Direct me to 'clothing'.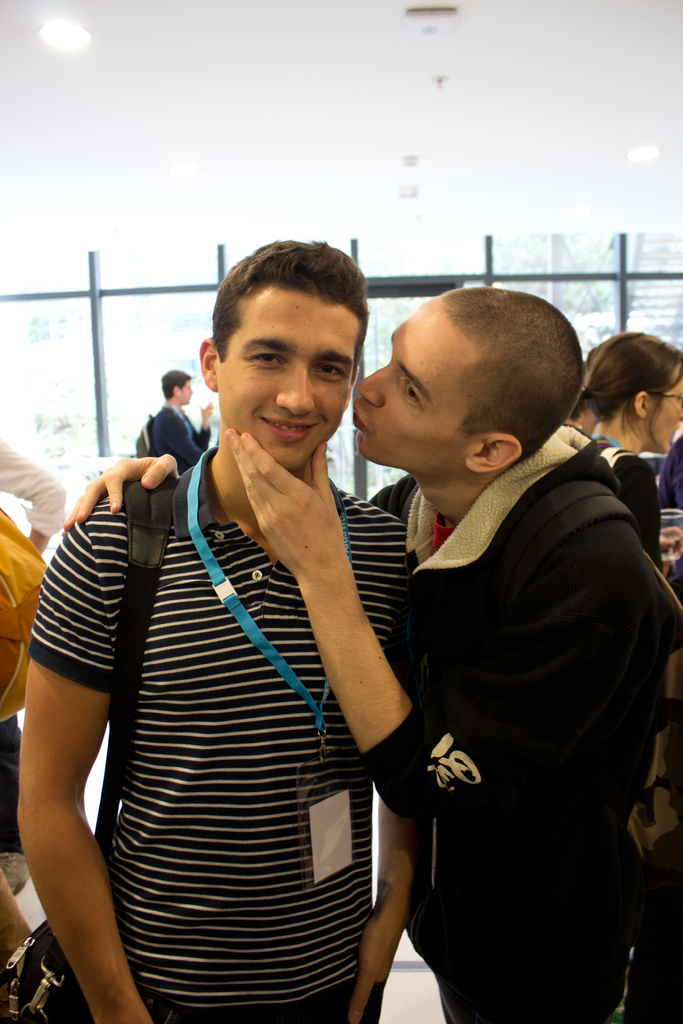
Direction: 594,429,678,569.
